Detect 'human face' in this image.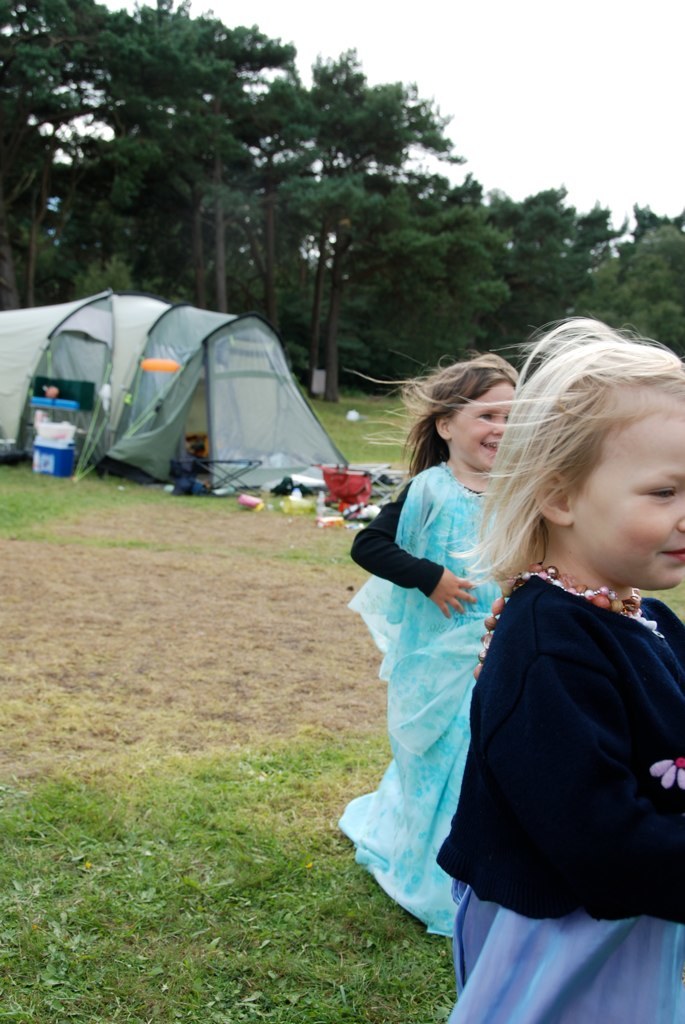
Detection: <region>450, 379, 515, 469</region>.
